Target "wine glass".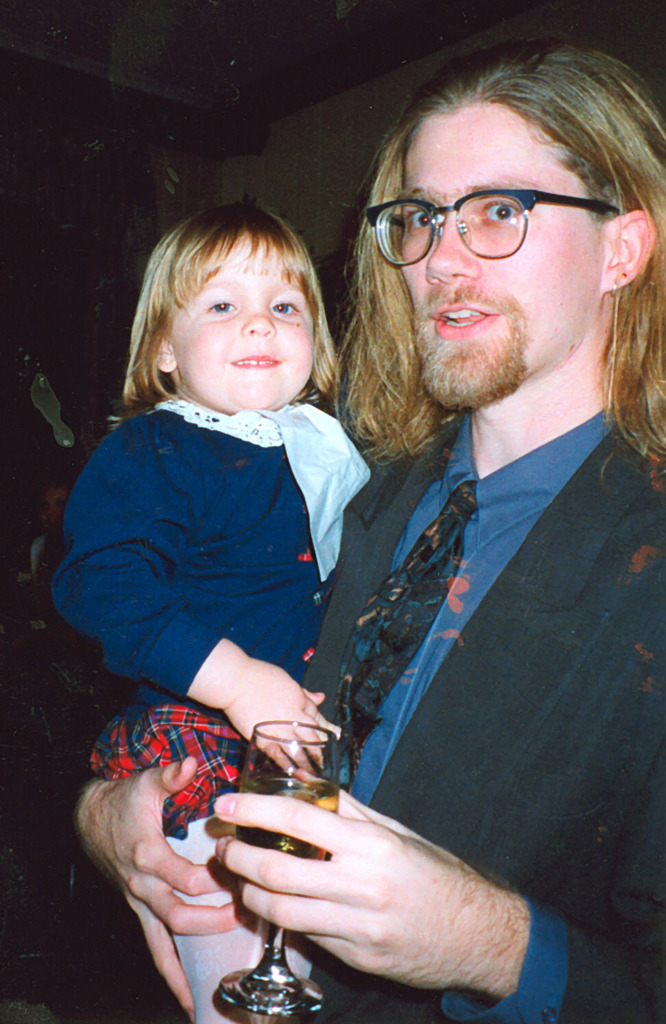
Target region: [left=219, top=716, right=341, bottom=1016].
